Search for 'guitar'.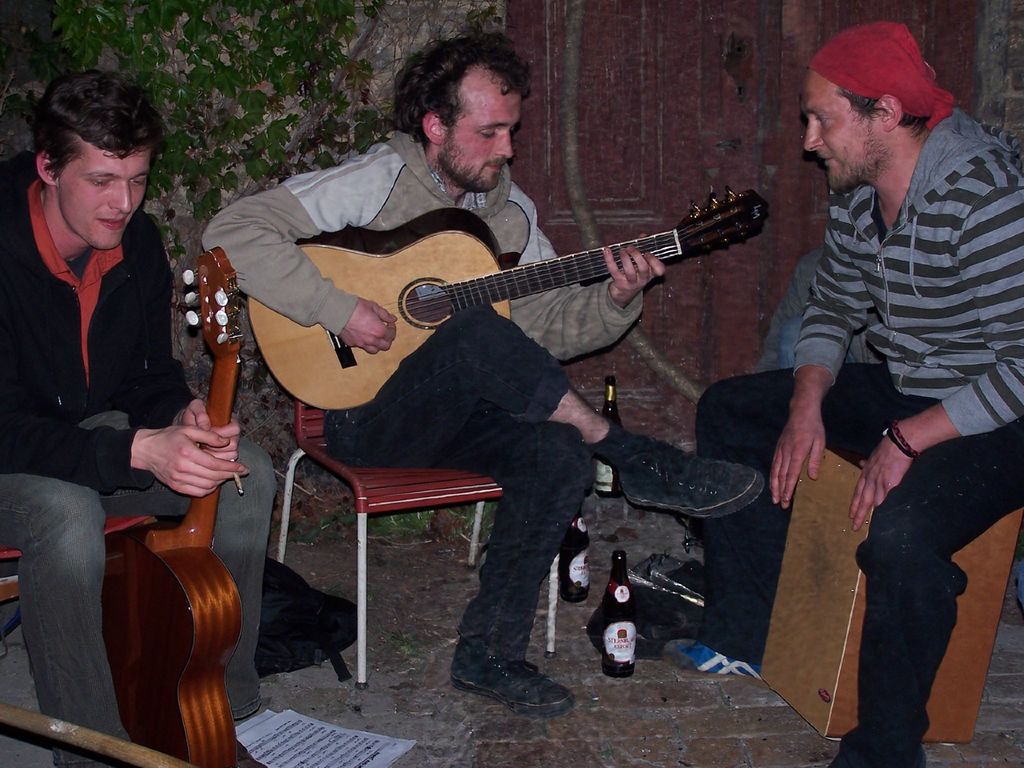
Found at 191,180,795,408.
